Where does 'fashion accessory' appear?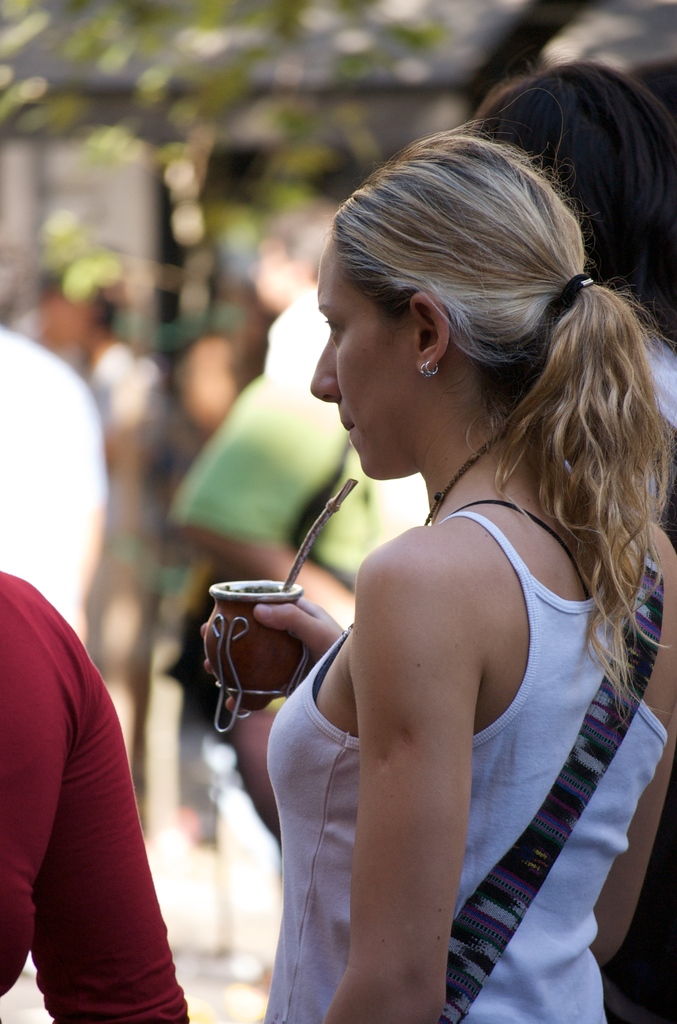
Appears at pyautogui.locateOnScreen(425, 430, 509, 524).
